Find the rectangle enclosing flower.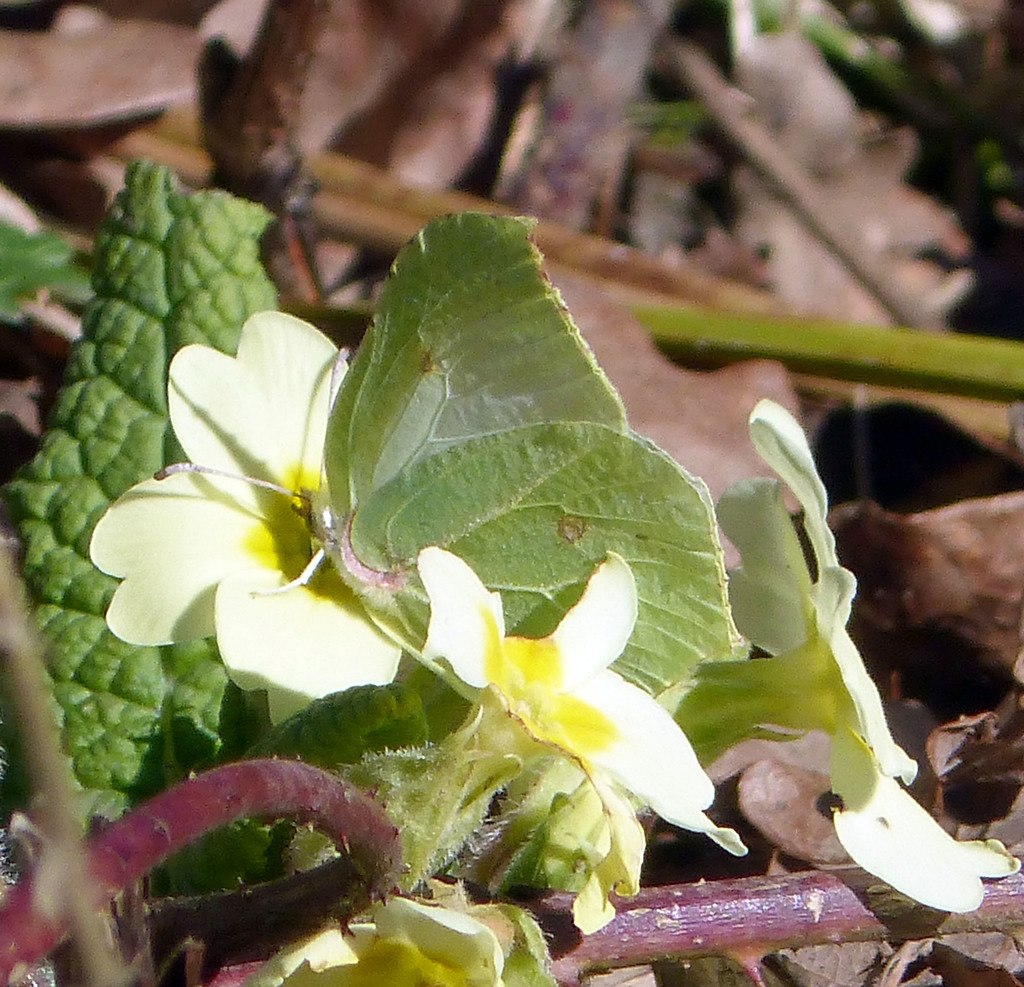
[left=419, top=544, right=748, bottom=865].
